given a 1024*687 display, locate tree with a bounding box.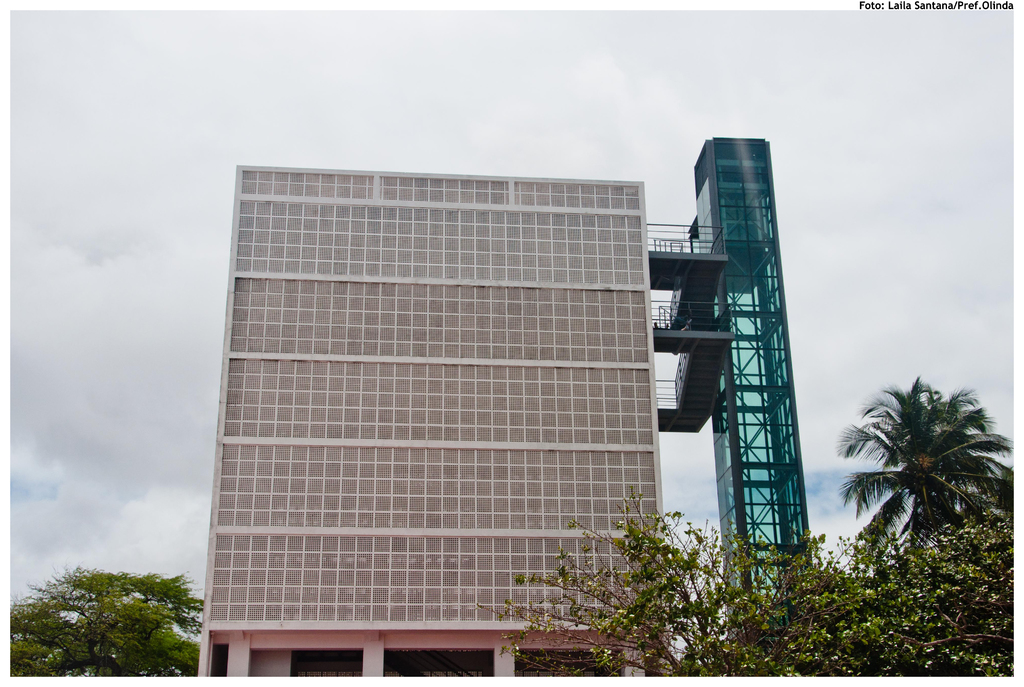
Located: Rect(106, 562, 203, 652).
